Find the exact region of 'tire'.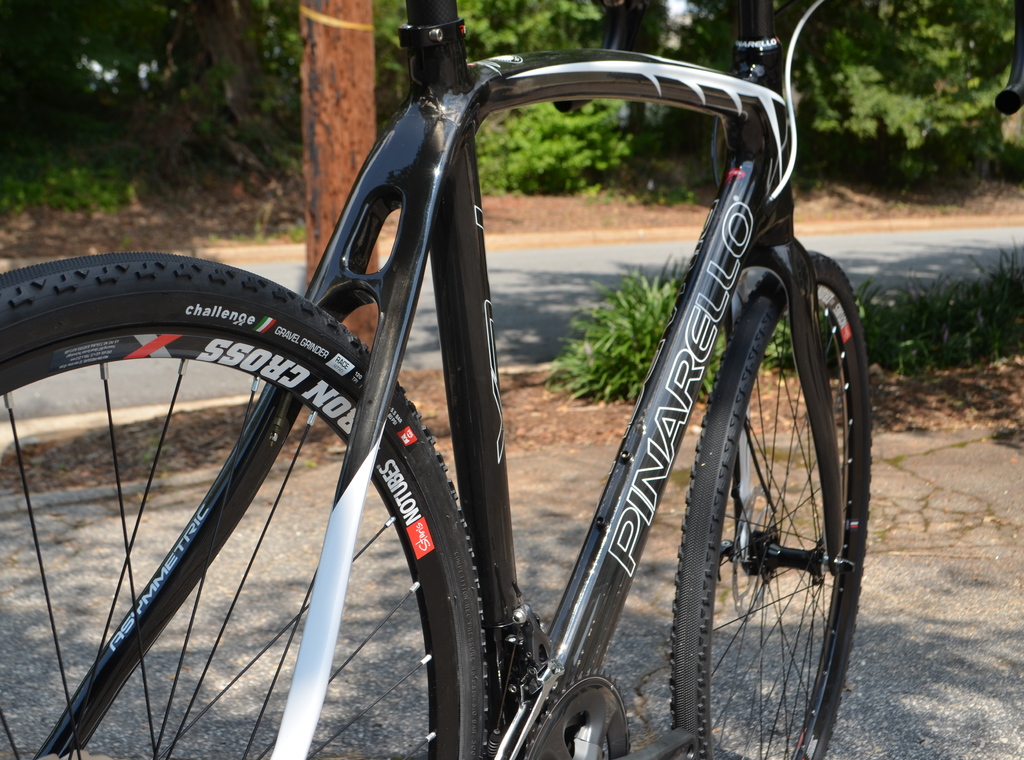
Exact region: 0:243:488:759.
